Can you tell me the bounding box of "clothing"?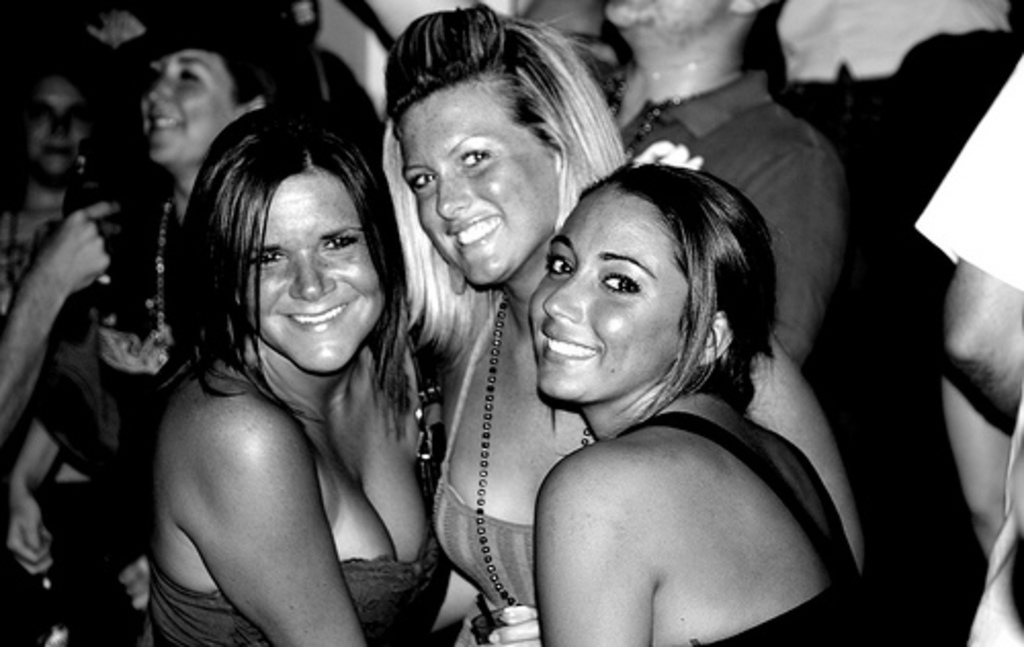
<region>139, 549, 442, 643</region>.
